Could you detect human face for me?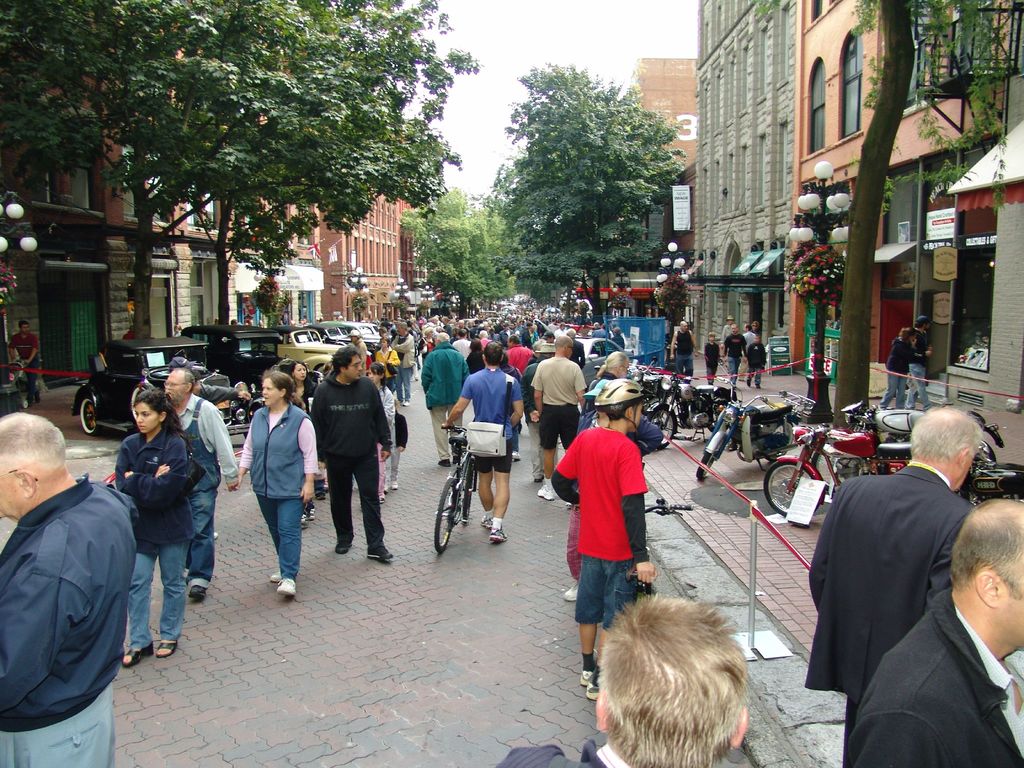
Detection result: locate(134, 402, 157, 431).
